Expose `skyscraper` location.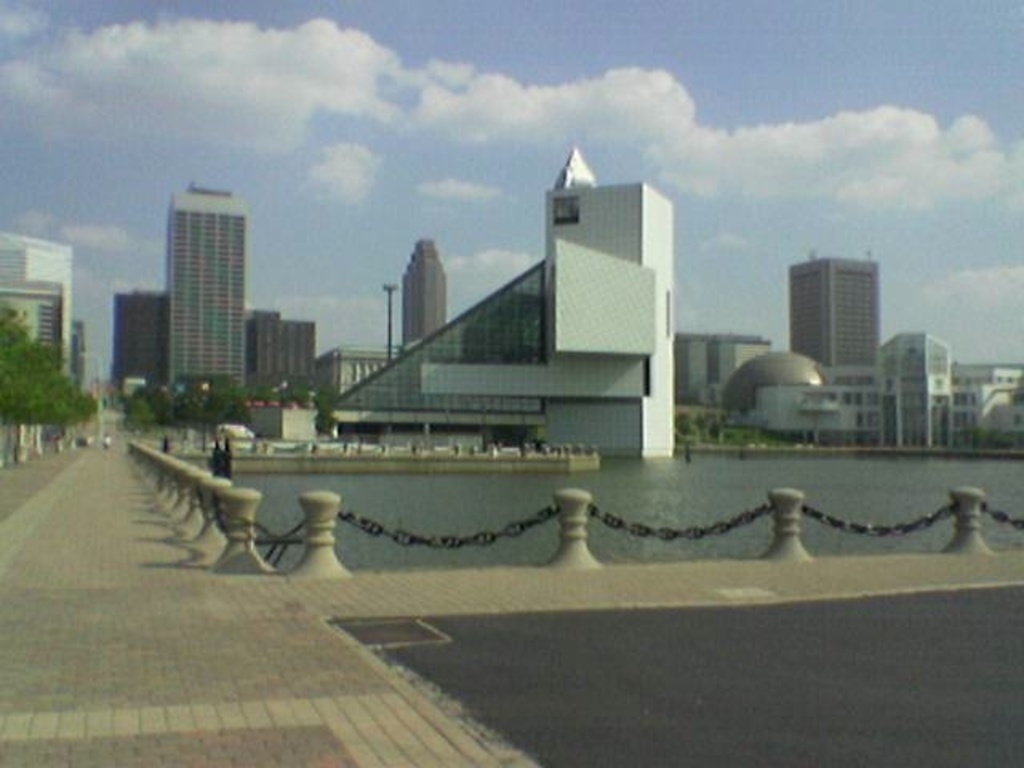
Exposed at x1=133, y1=165, x2=264, y2=422.
